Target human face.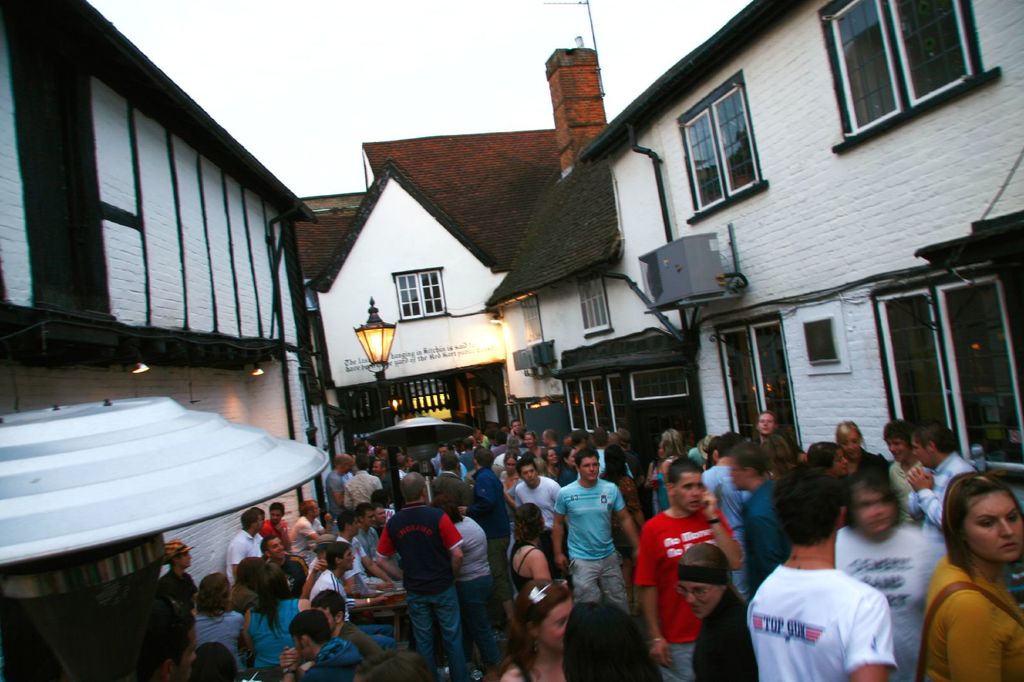
Target region: (833, 448, 847, 472).
